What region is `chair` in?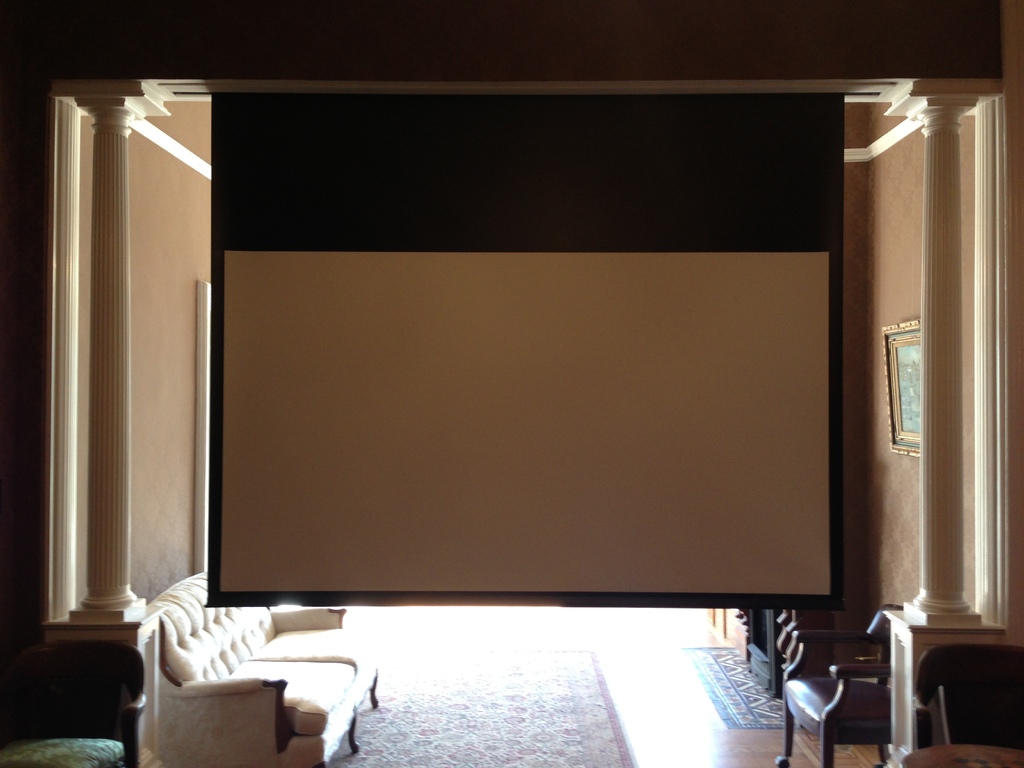
{"x1": 778, "y1": 608, "x2": 909, "y2": 767}.
